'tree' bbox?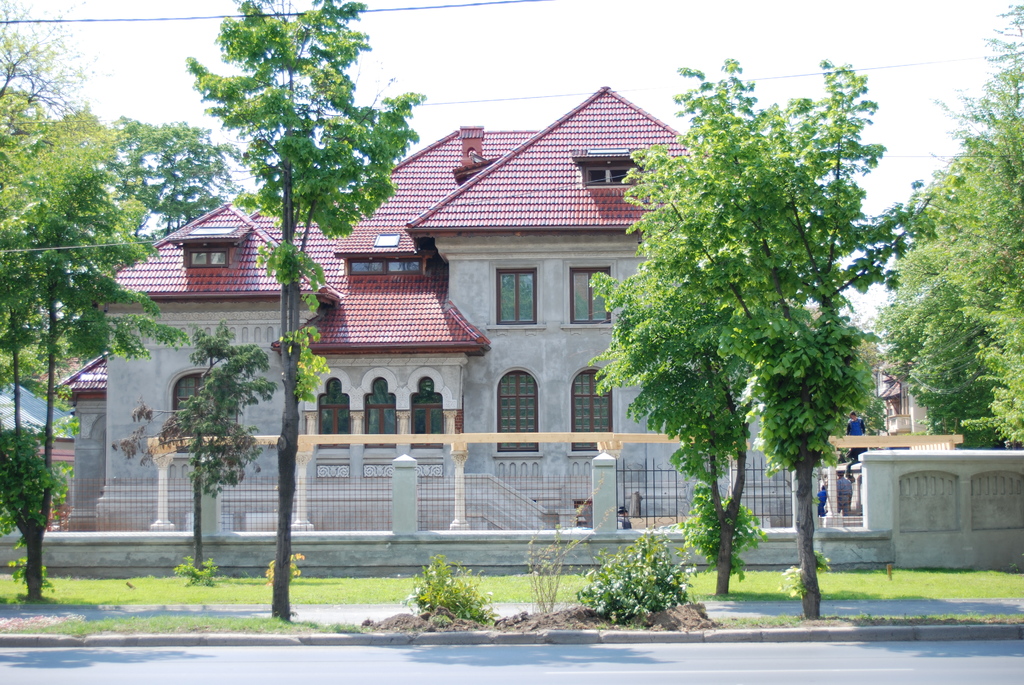
bbox=[0, 88, 185, 602]
